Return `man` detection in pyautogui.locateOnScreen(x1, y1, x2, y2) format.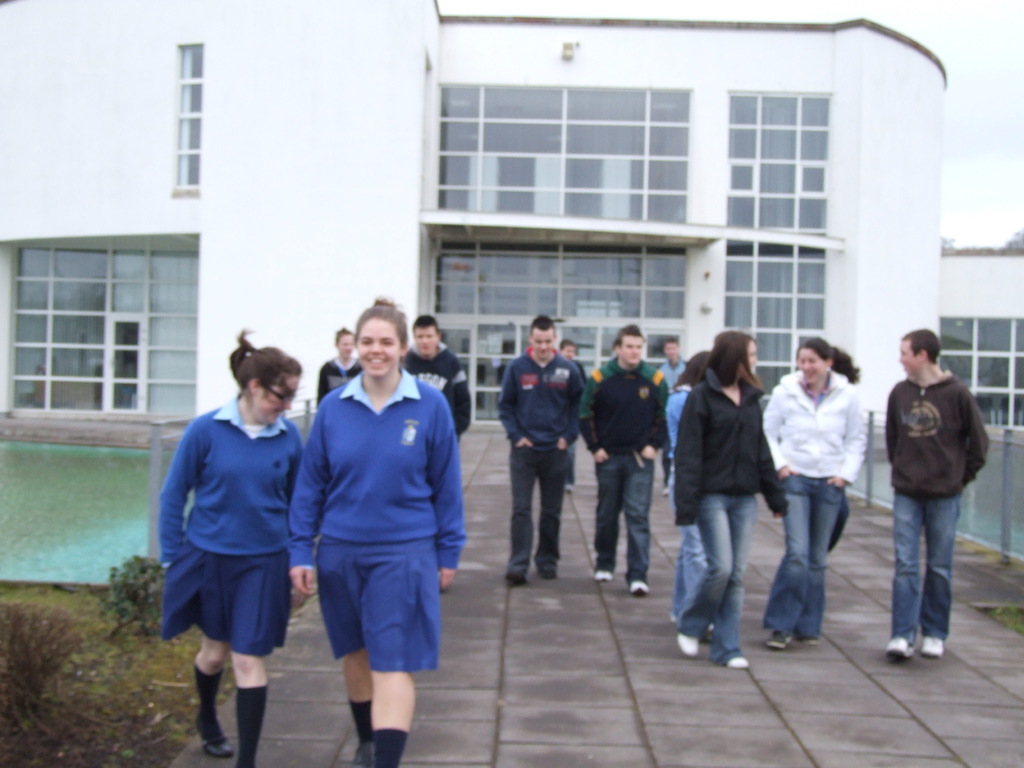
pyautogui.locateOnScreen(398, 312, 471, 442).
